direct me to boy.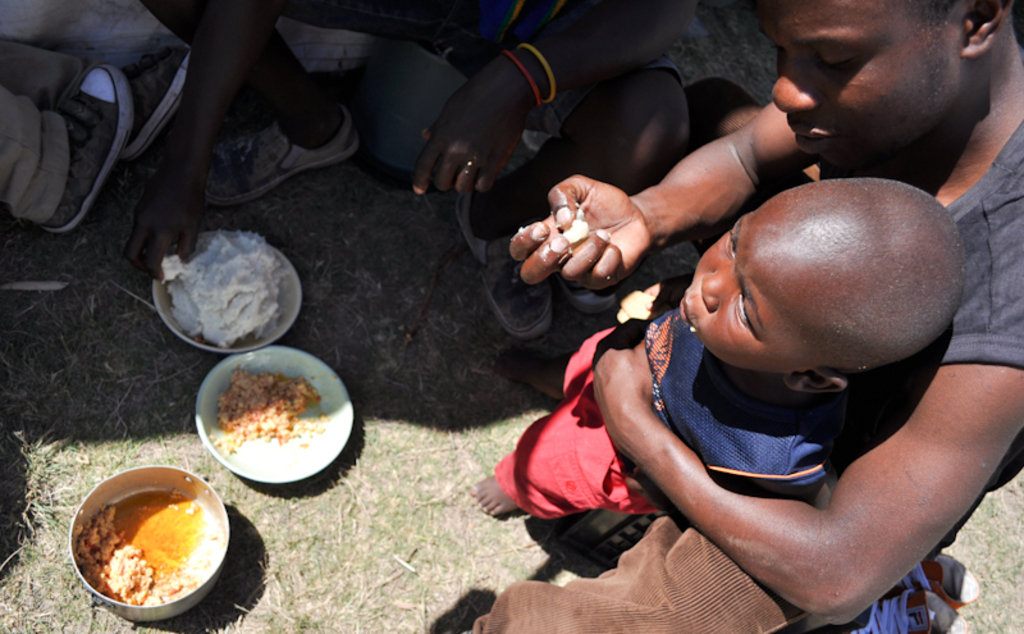
Direction: bbox=[465, 160, 980, 500].
